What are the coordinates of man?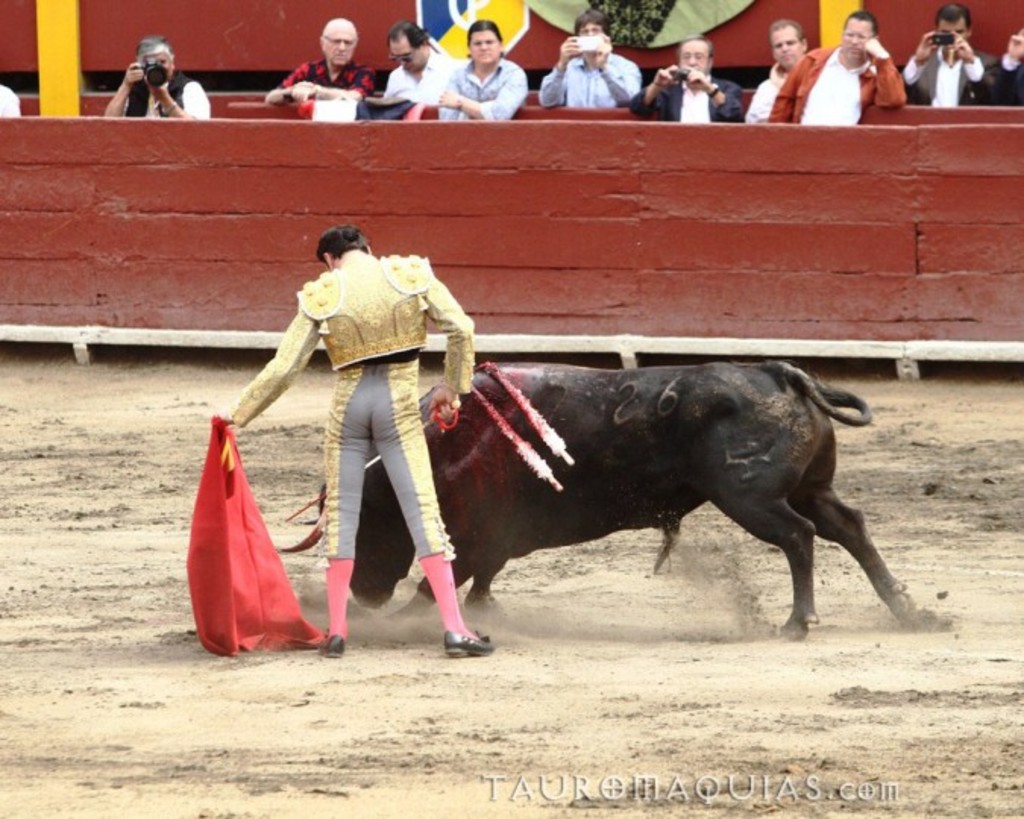
261/15/379/105.
